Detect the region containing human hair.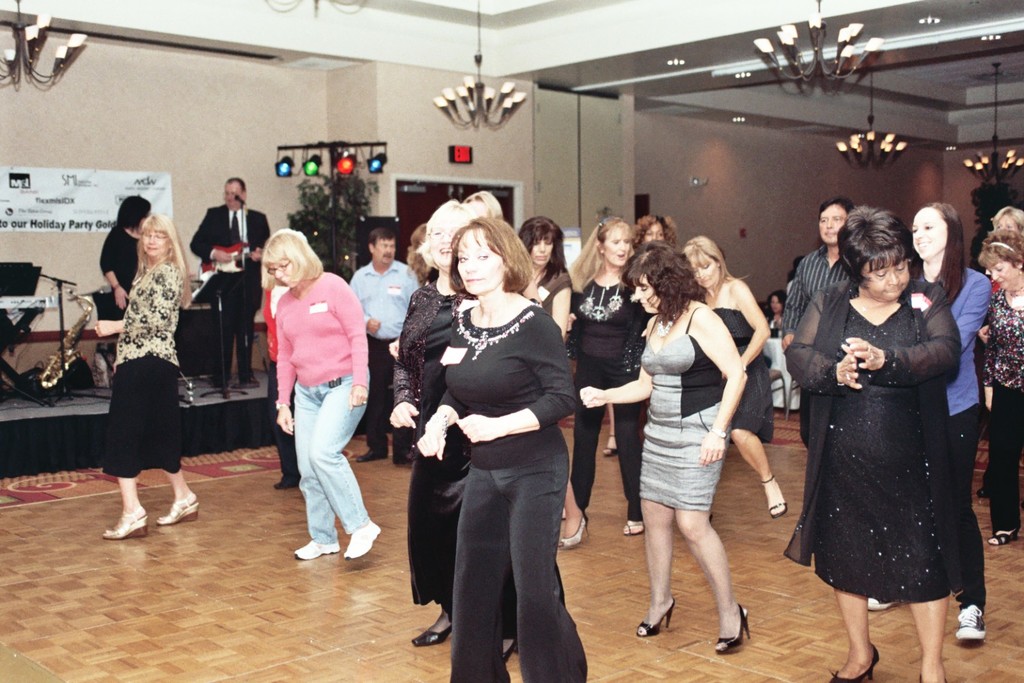
bbox(635, 214, 666, 231).
